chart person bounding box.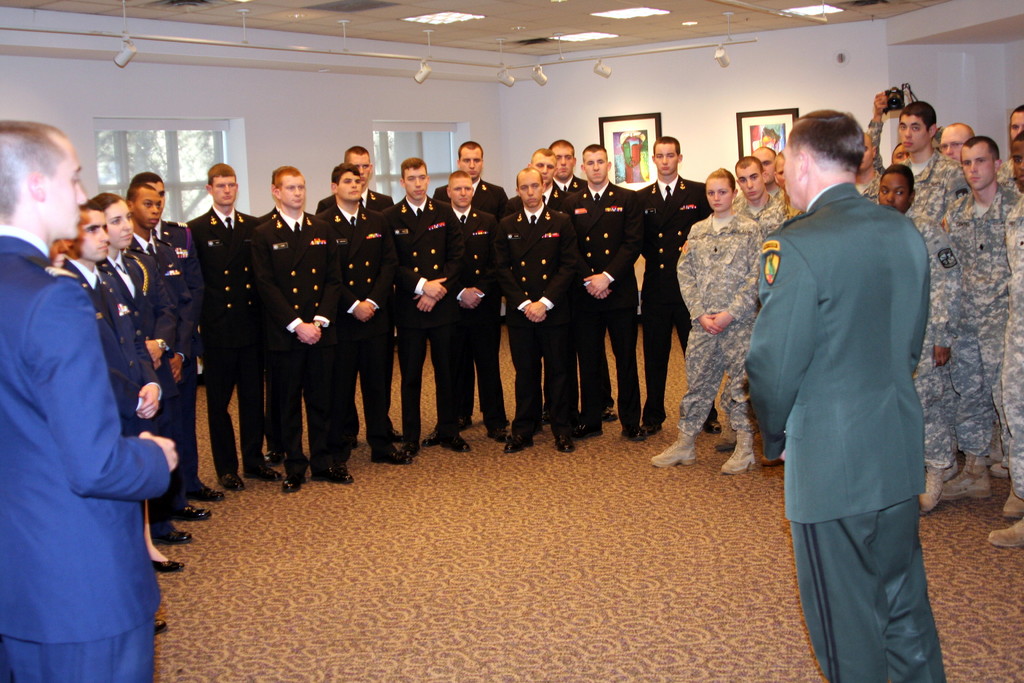
Charted: BBox(735, 152, 785, 236).
